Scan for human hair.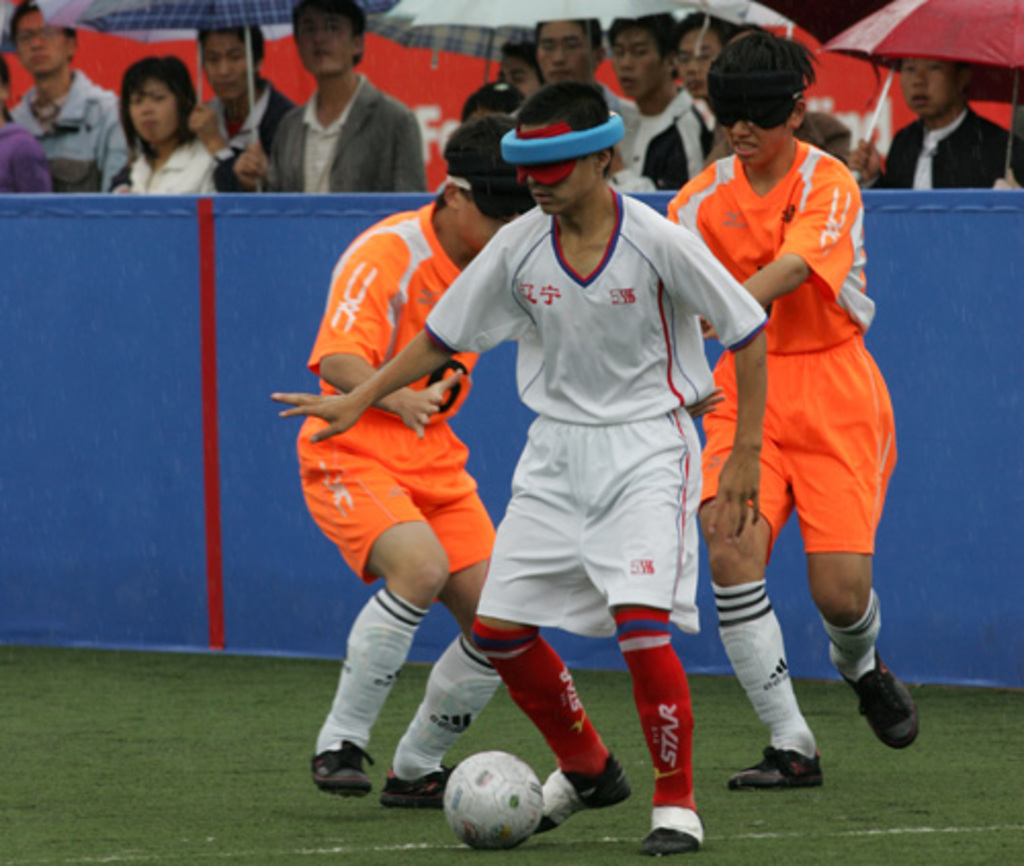
Scan result: detection(530, 16, 606, 55).
